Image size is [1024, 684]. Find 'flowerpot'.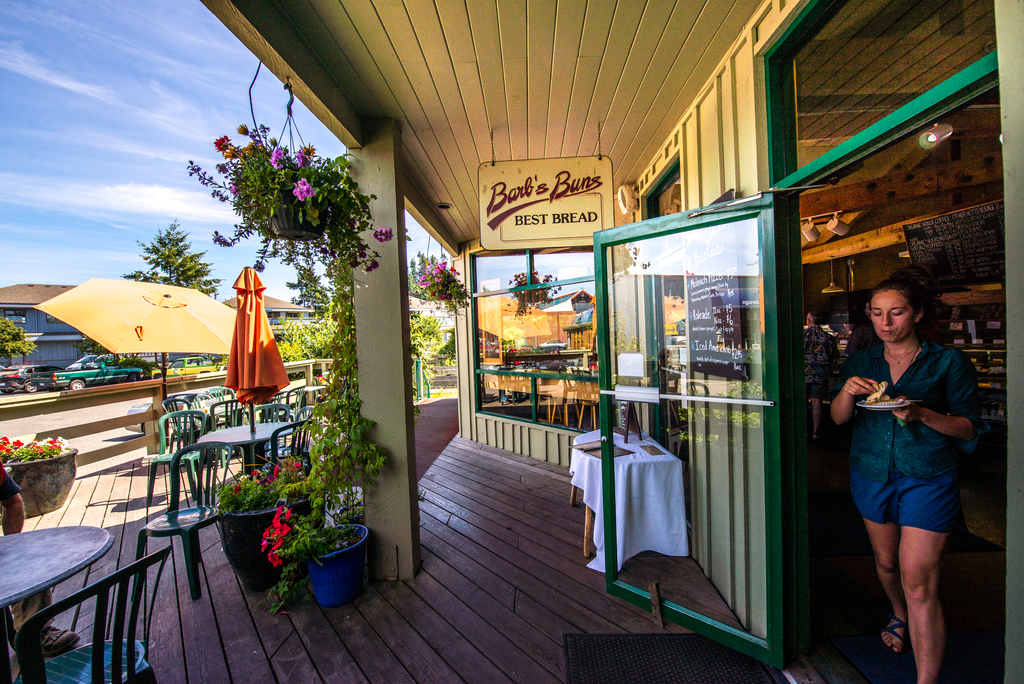
<region>304, 525, 369, 607</region>.
